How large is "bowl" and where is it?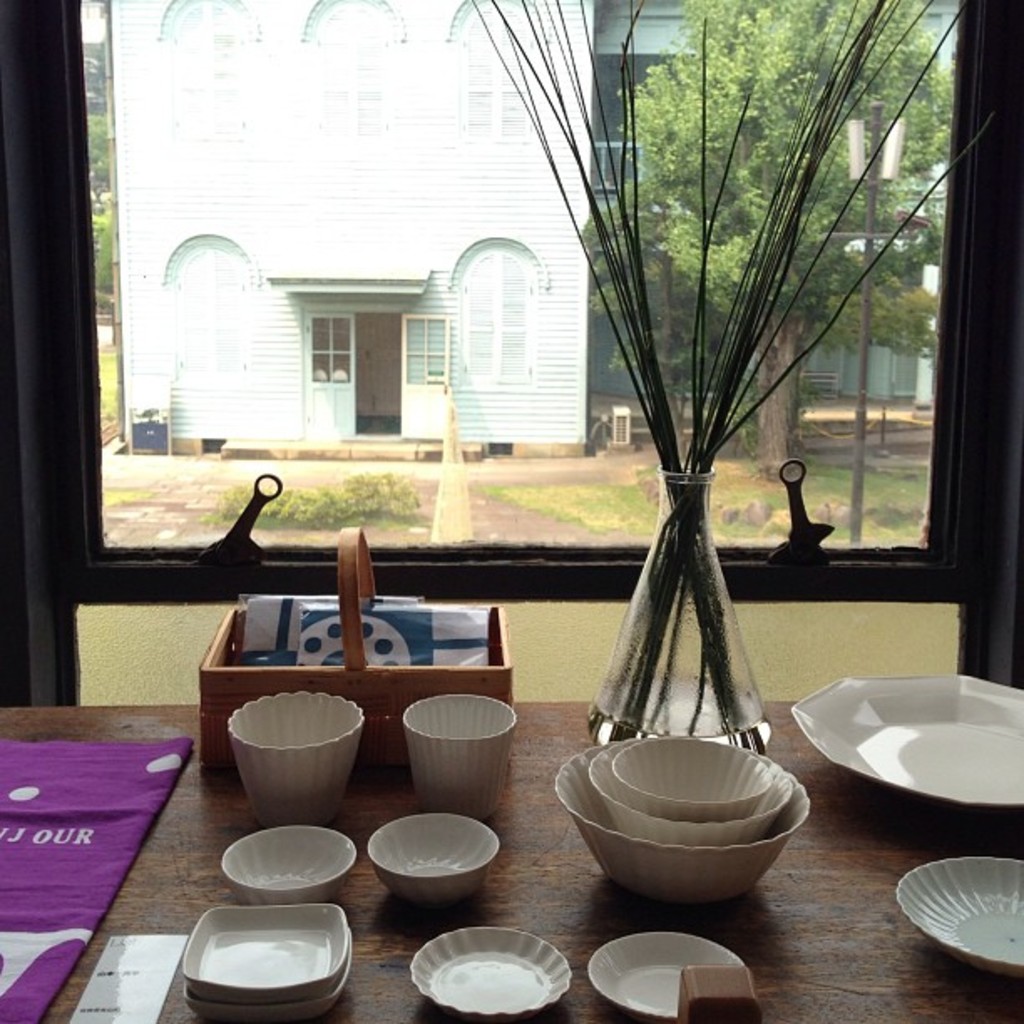
Bounding box: [182, 904, 345, 1009].
